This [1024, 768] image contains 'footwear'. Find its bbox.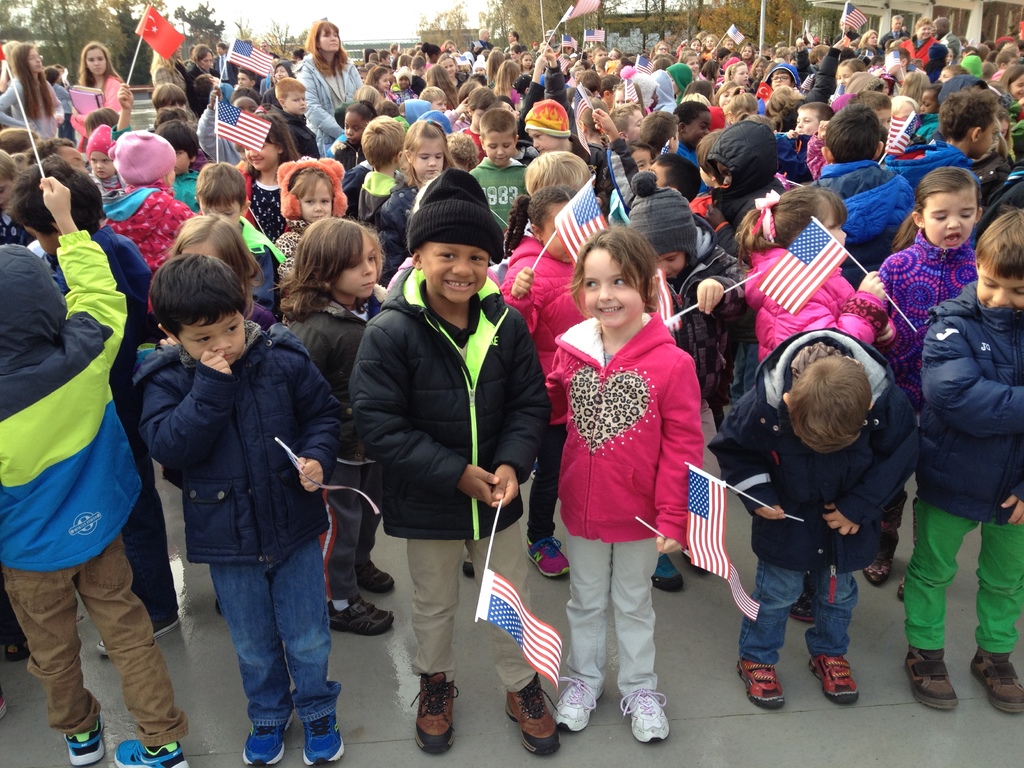
Rect(326, 593, 391, 626).
